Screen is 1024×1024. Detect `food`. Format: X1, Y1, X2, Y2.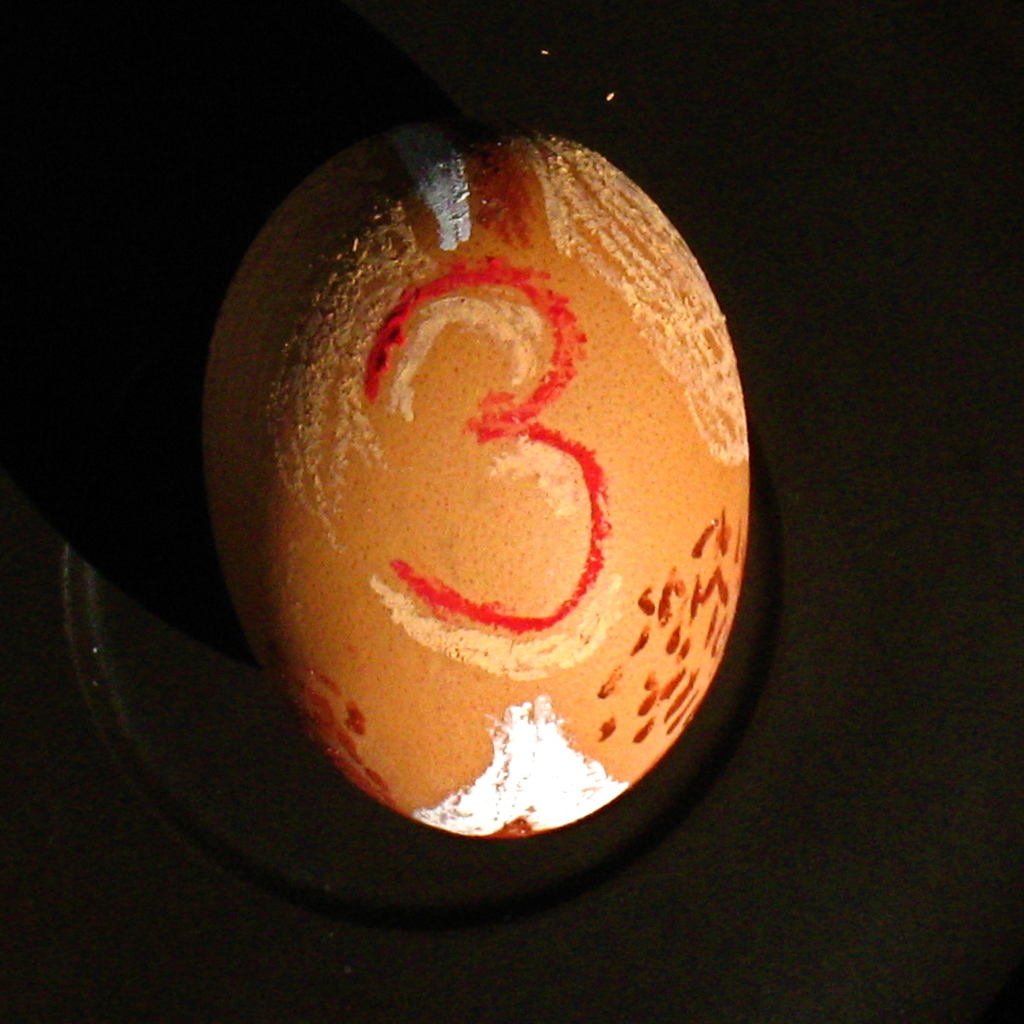
162, 184, 774, 887.
